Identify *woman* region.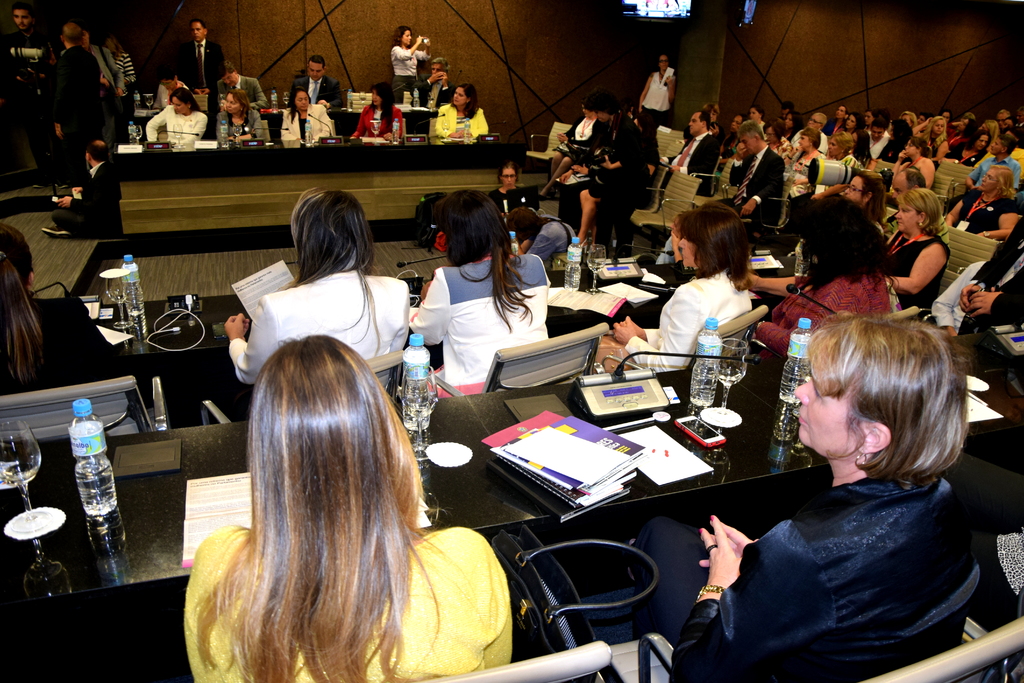
Region: 944,163,1018,244.
